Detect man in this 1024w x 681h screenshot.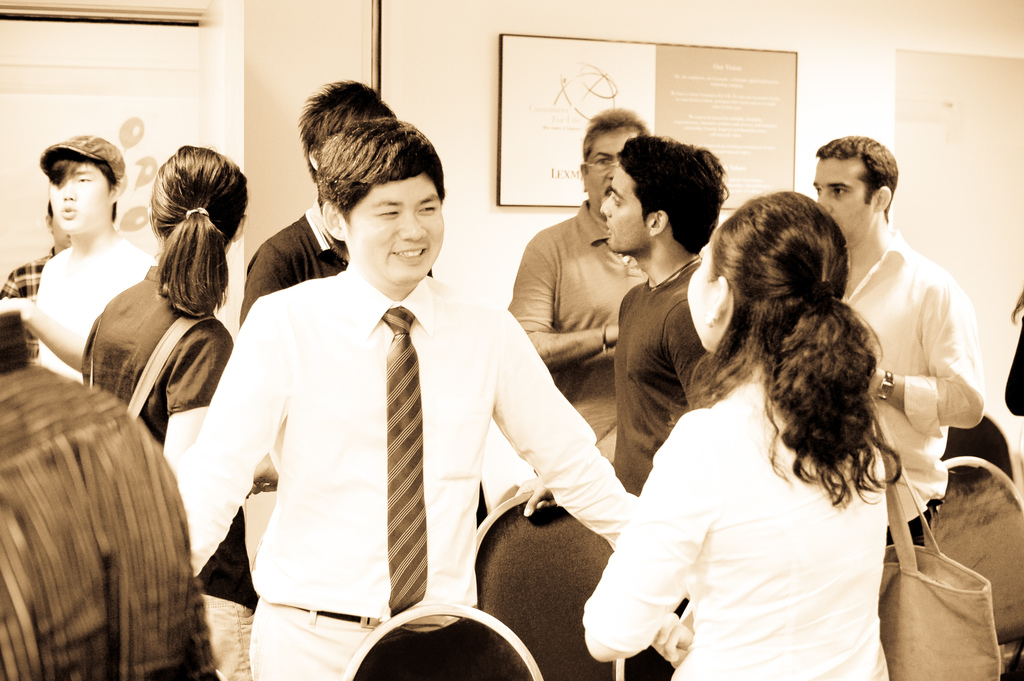
Detection: BBox(0, 135, 168, 390).
